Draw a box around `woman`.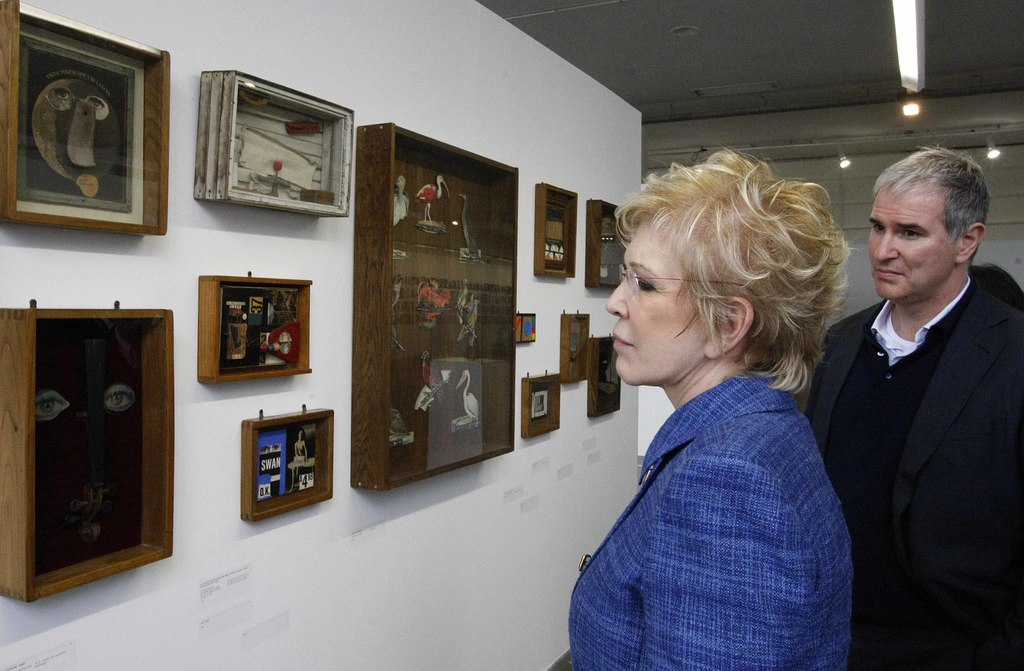
Rect(554, 150, 881, 670).
